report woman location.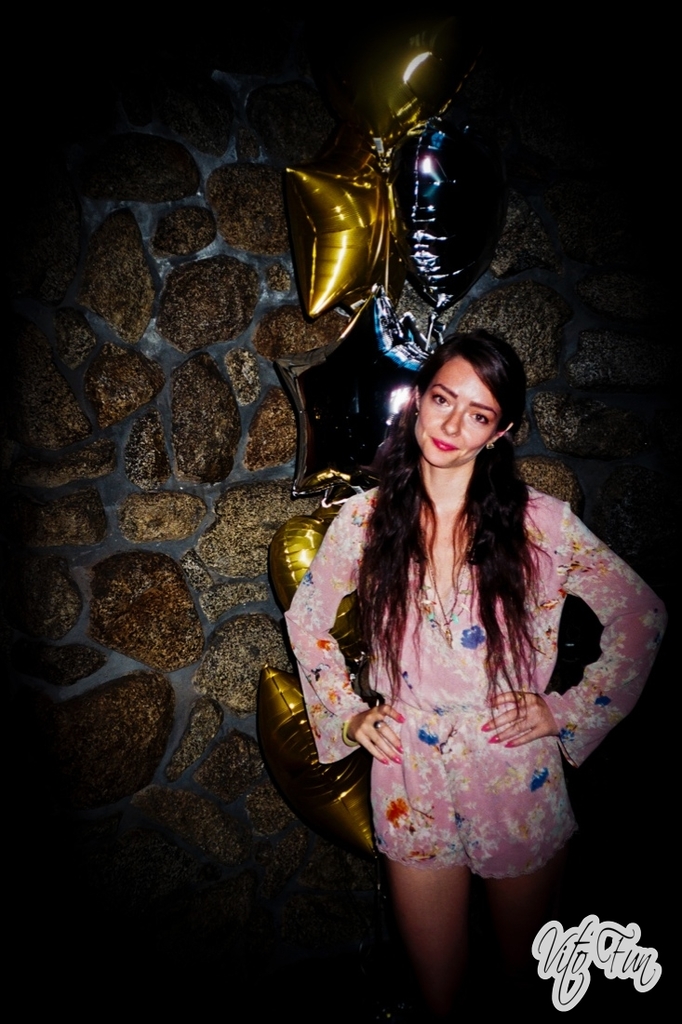
Report: (277,259,642,937).
